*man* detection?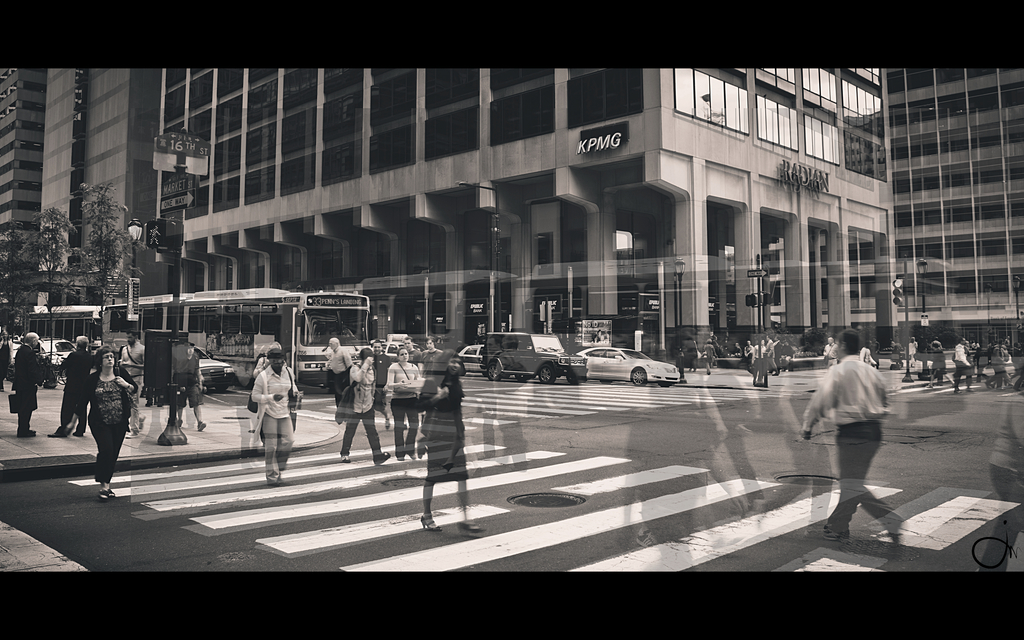
box=[955, 336, 972, 395]
